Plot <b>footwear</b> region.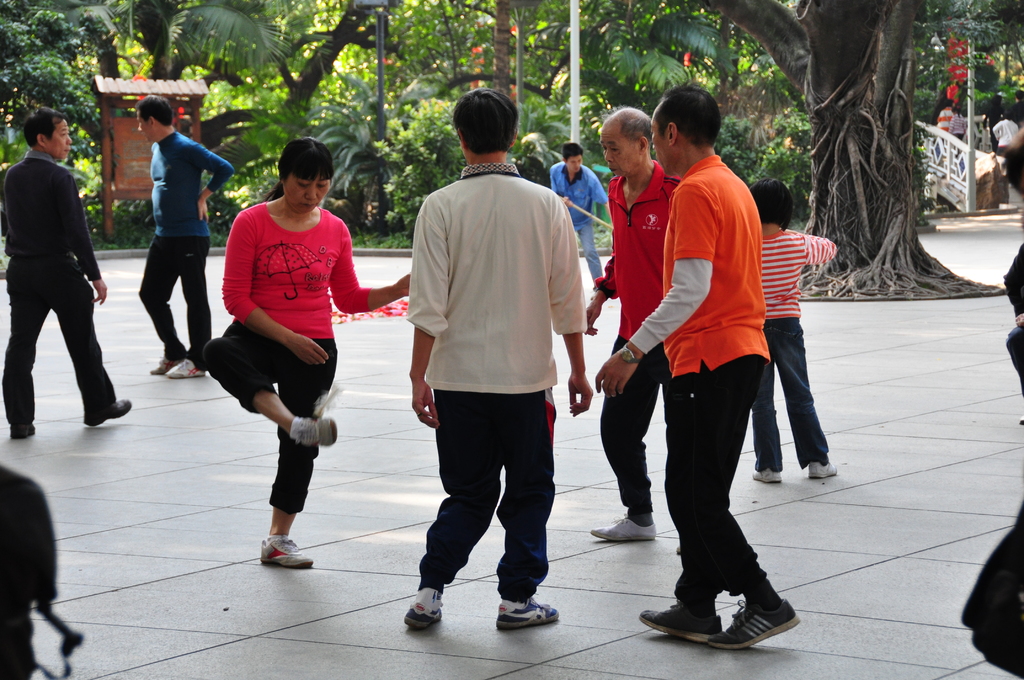
Plotted at (587, 509, 658, 540).
